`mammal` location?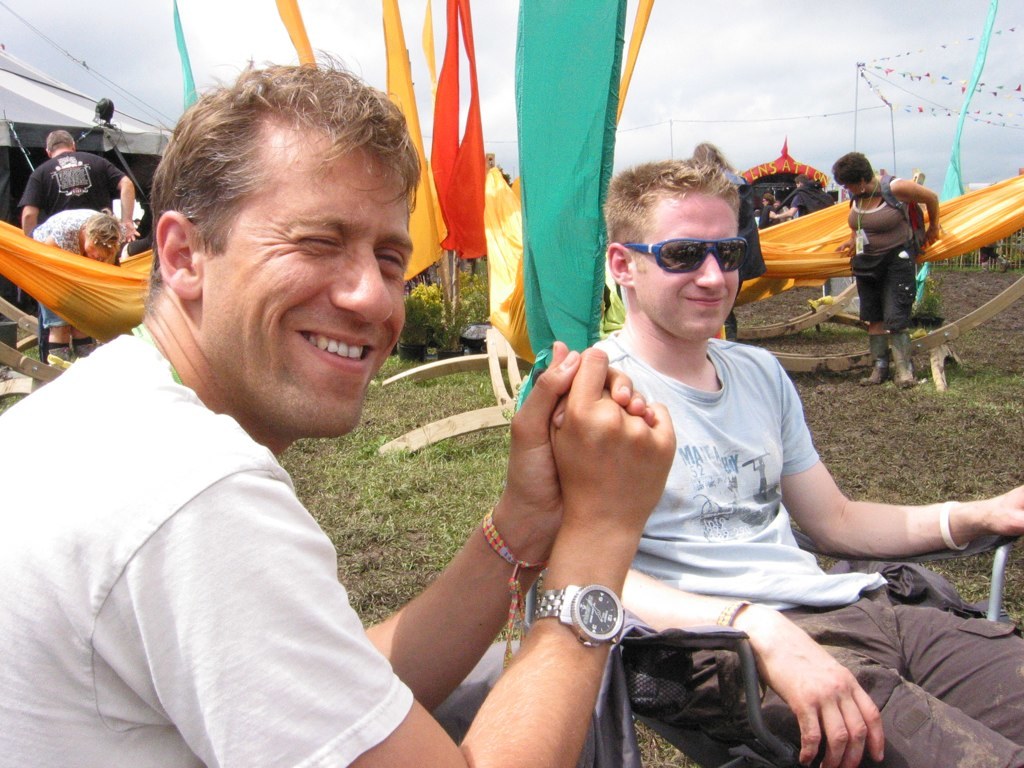
[754,191,794,229]
